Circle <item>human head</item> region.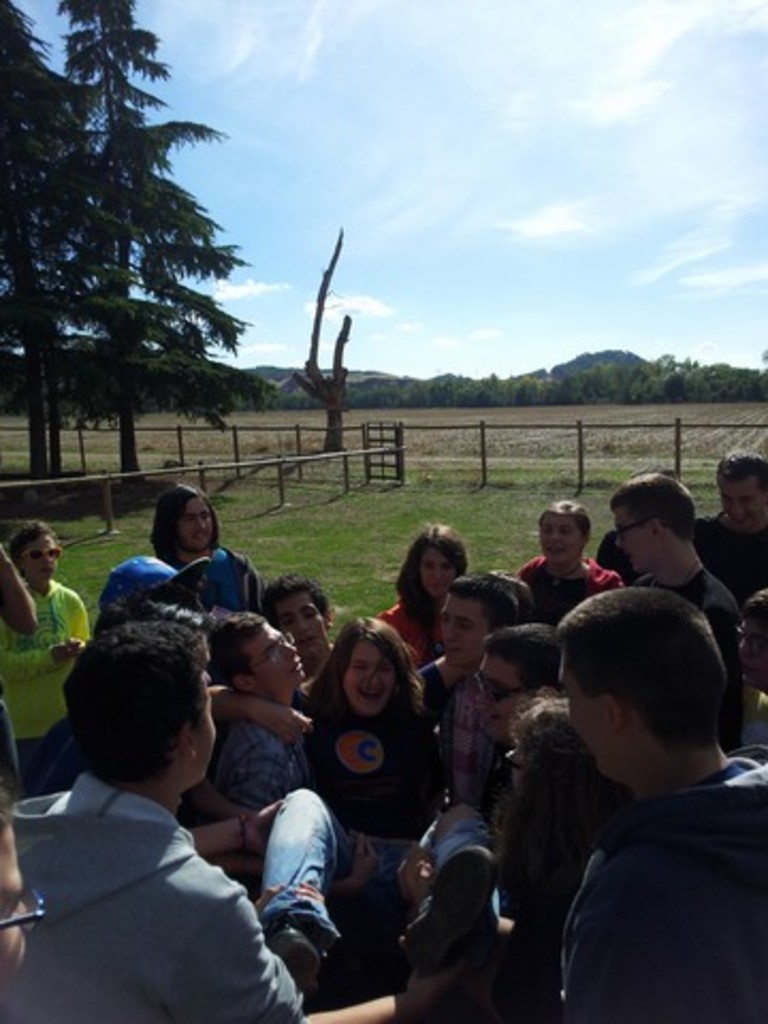
Region: [left=608, top=474, right=698, bottom=578].
